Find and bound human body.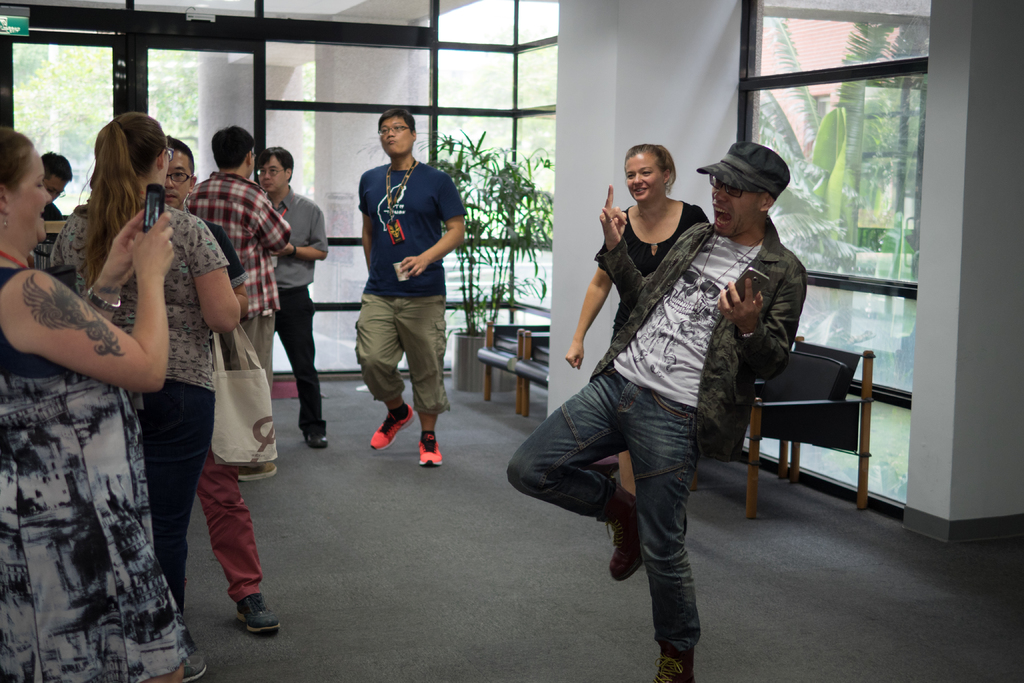
Bound: 259, 184, 333, 449.
